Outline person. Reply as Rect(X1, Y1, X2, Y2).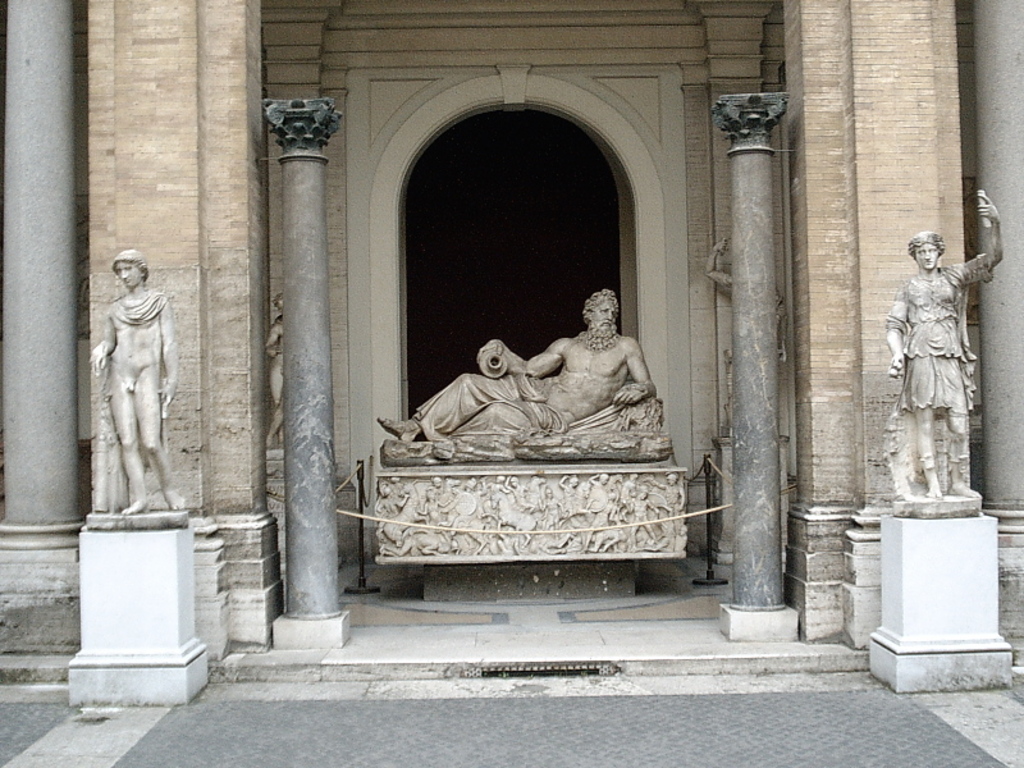
Rect(262, 296, 285, 451).
